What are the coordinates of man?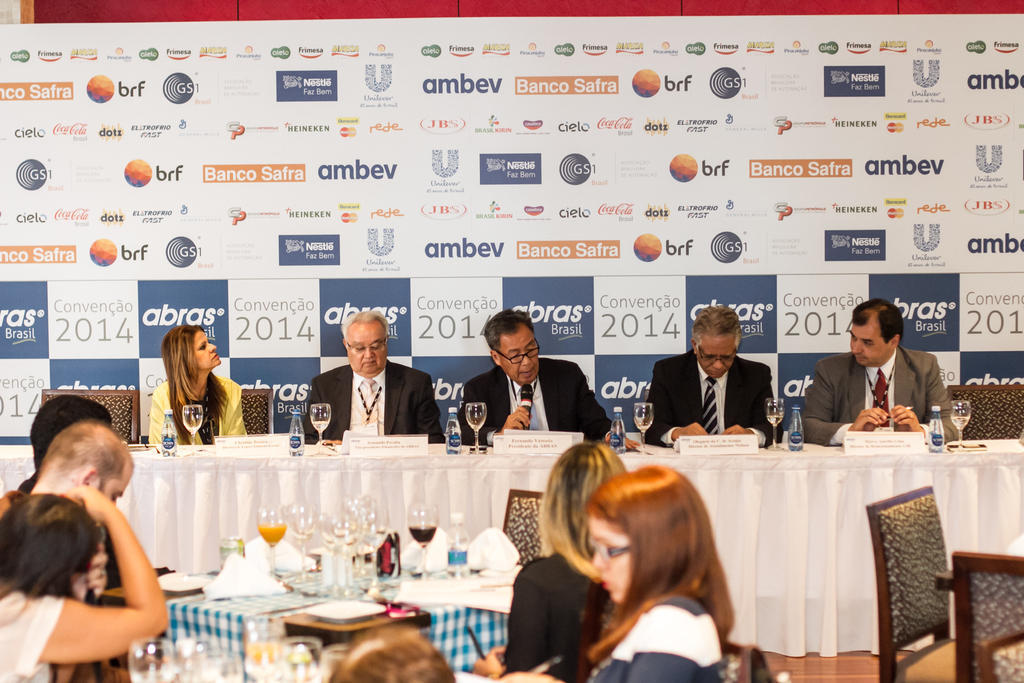
crop(797, 304, 964, 450).
